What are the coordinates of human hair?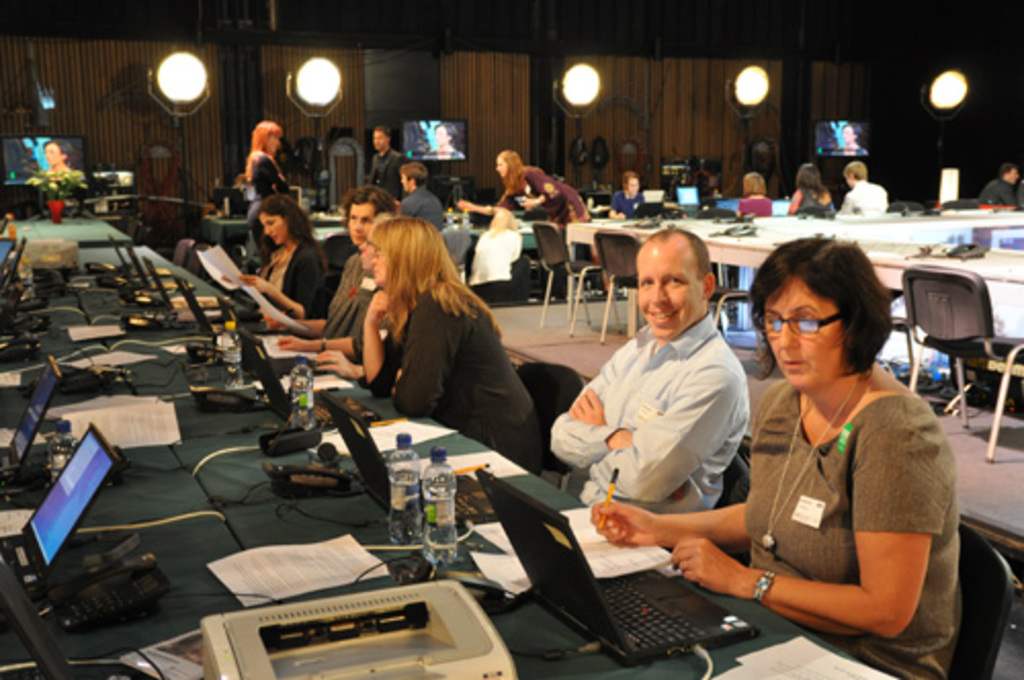
<bbox>846, 160, 872, 176</bbox>.
